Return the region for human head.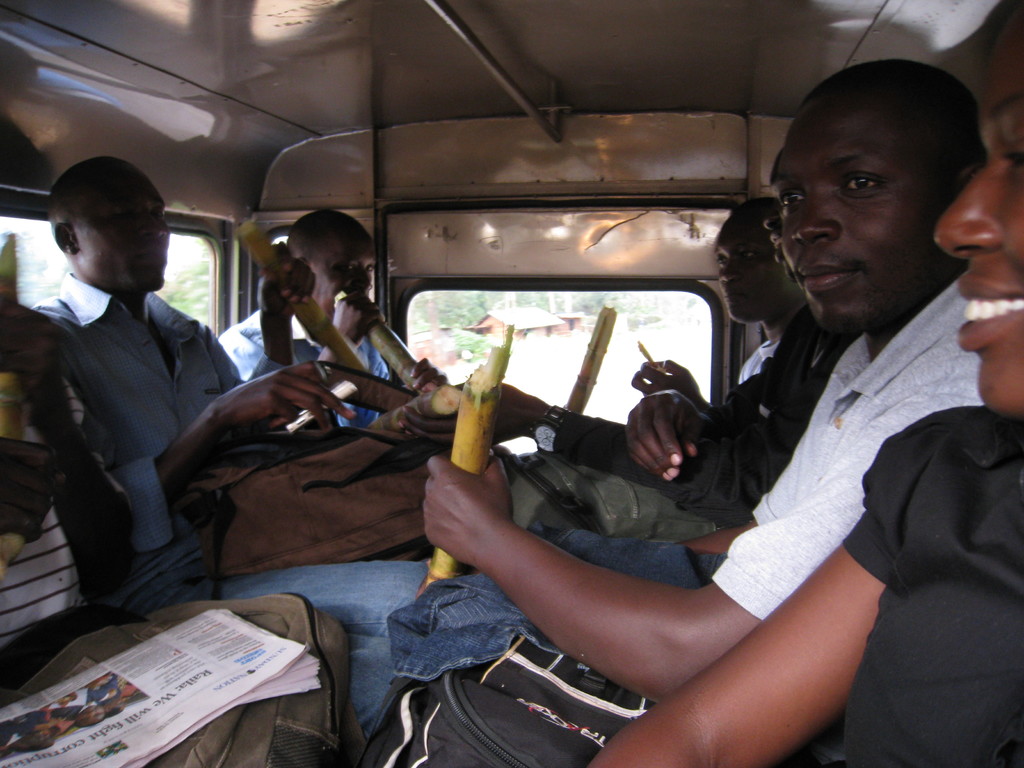
(x1=49, y1=157, x2=170, y2=291).
